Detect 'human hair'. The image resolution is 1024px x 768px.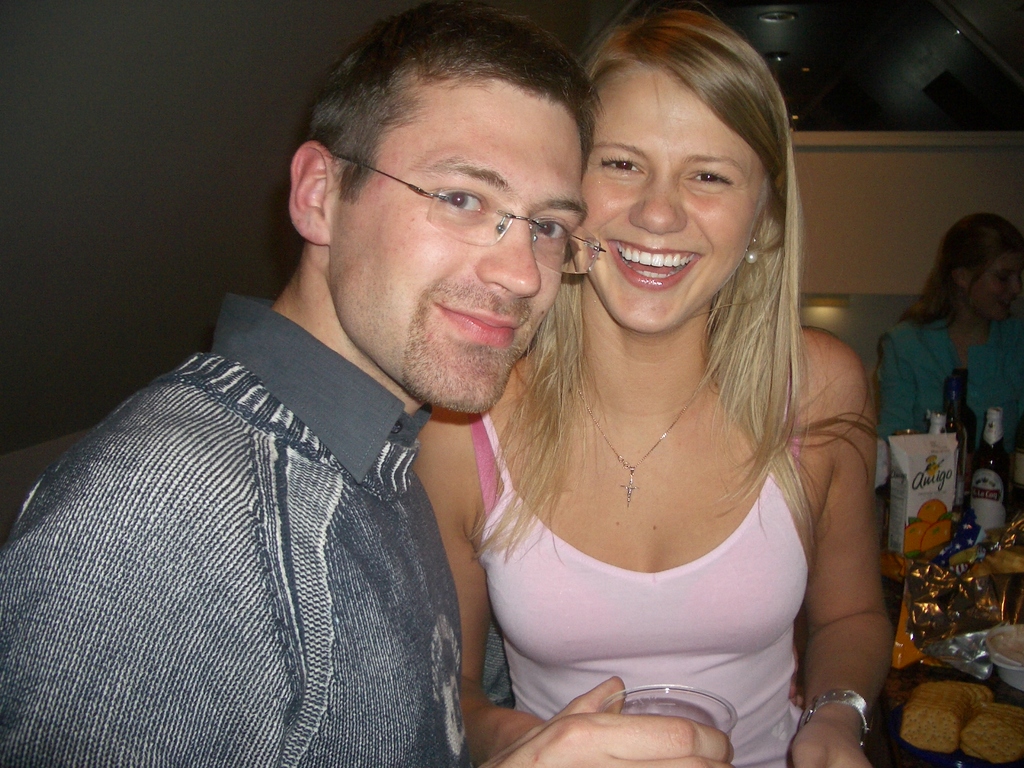
899,213,1023,332.
